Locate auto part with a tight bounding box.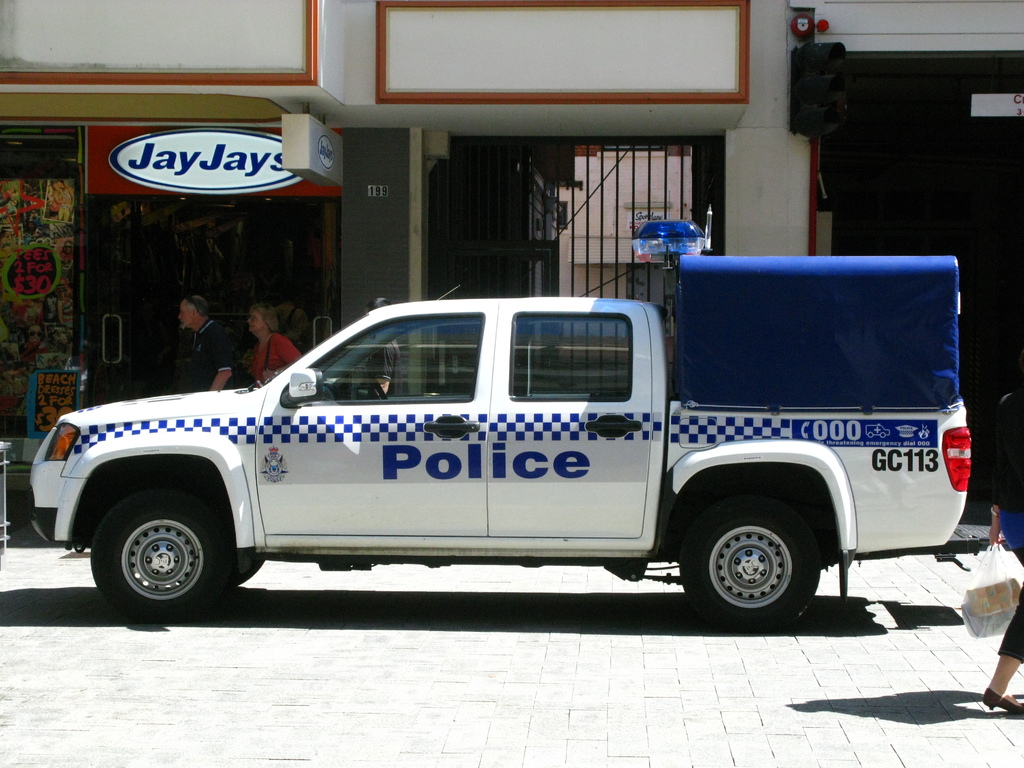
684,495,828,634.
